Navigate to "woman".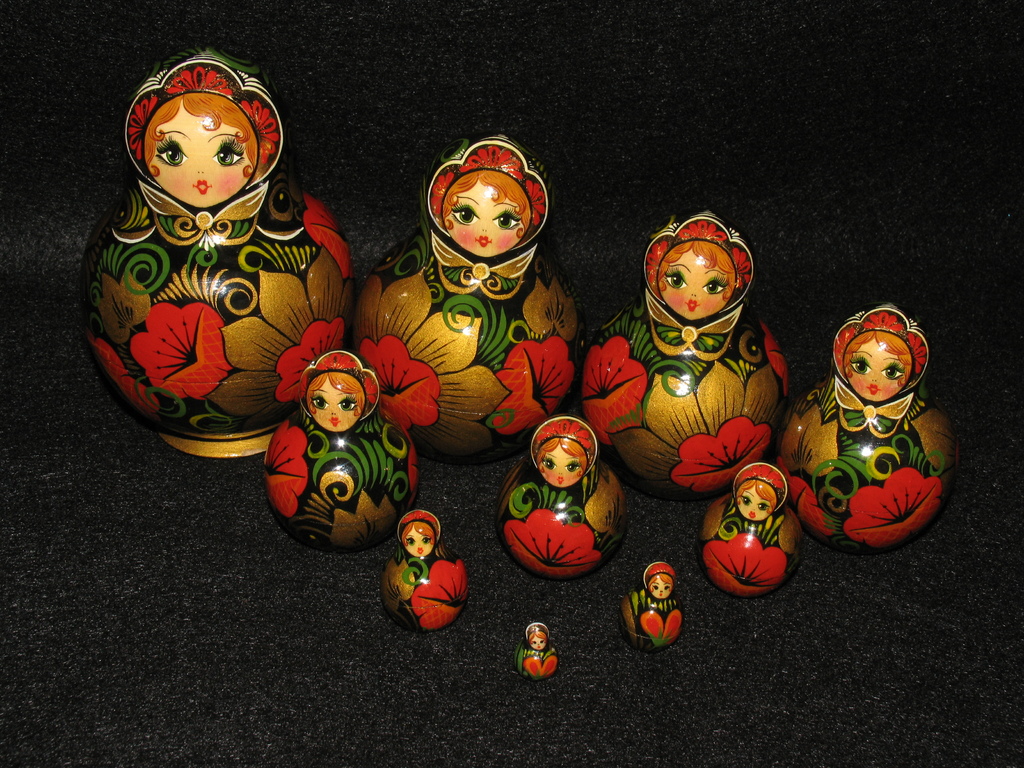
Navigation target: 444/166/535/260.
